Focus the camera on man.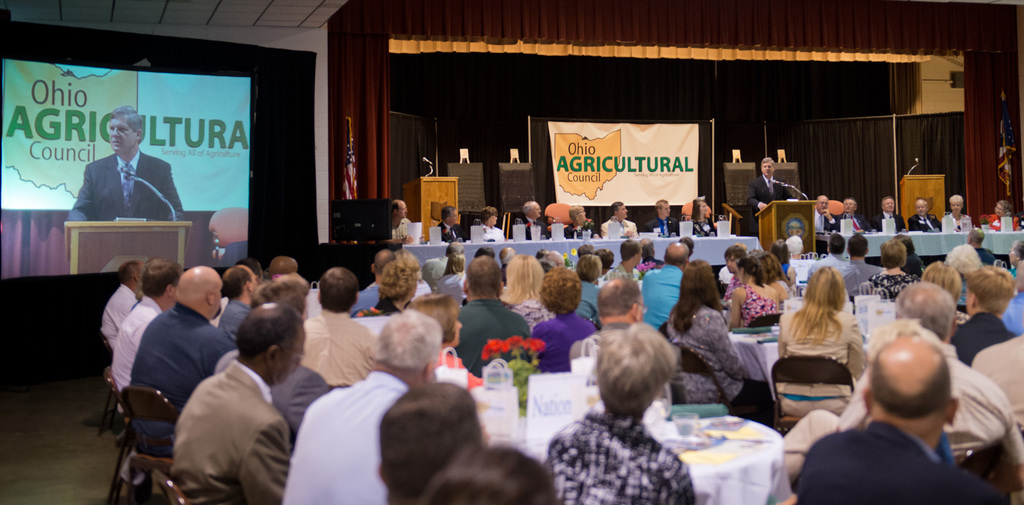
Focus region: [left=881, top=197, right=908, bottom=233].
